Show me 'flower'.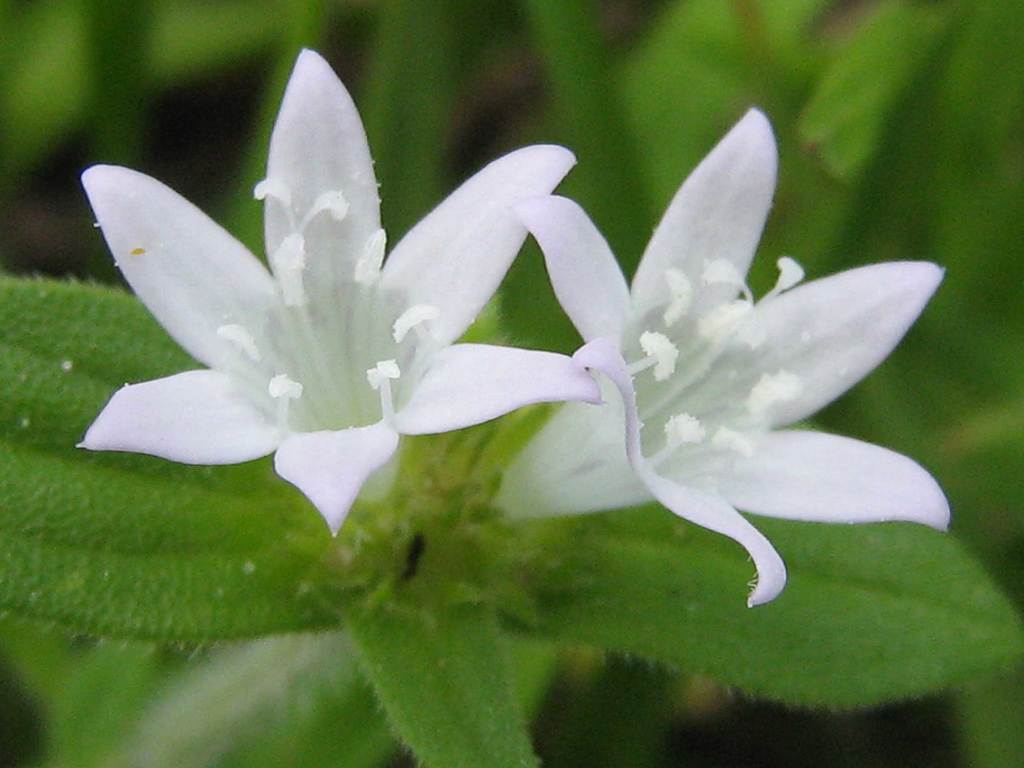
'flower' is here: [479,110,969,613].
